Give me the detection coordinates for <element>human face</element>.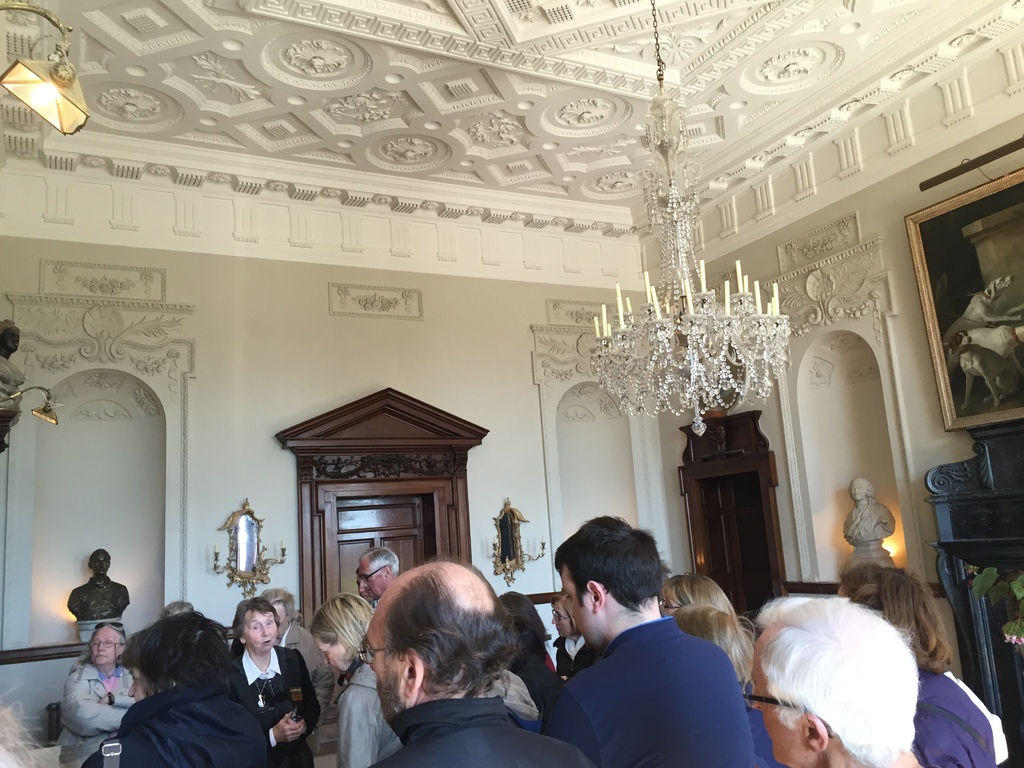
314, 643, 344, 674.
